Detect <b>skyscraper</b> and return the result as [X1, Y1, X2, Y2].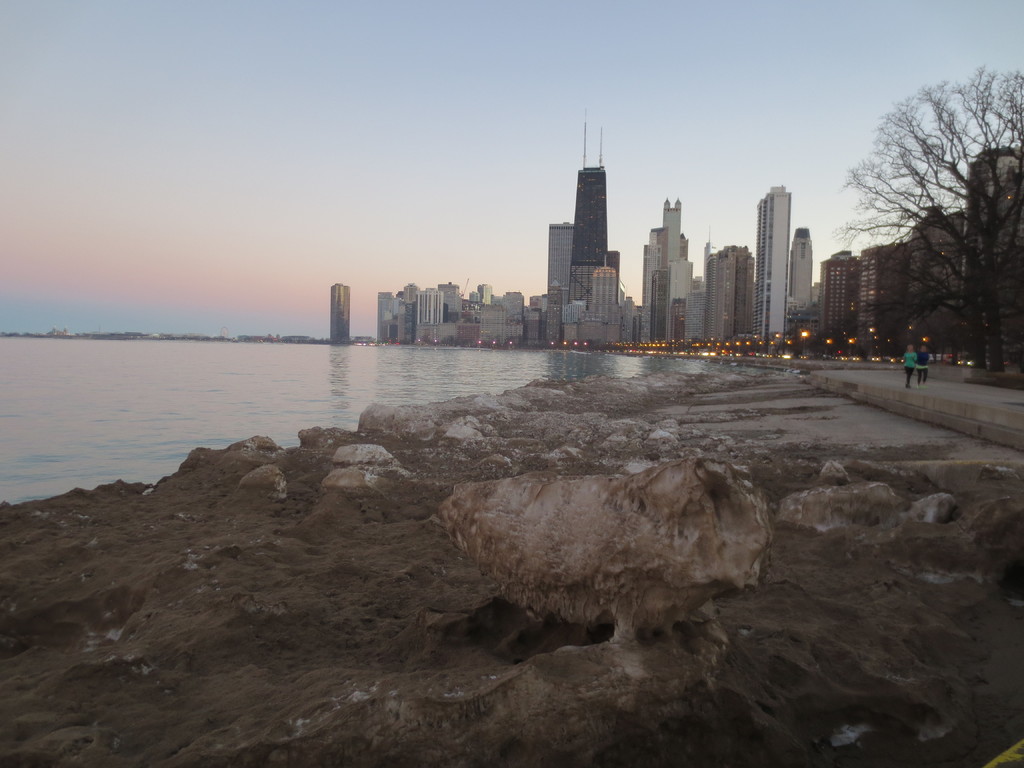
[410, 287, 440, 324].
